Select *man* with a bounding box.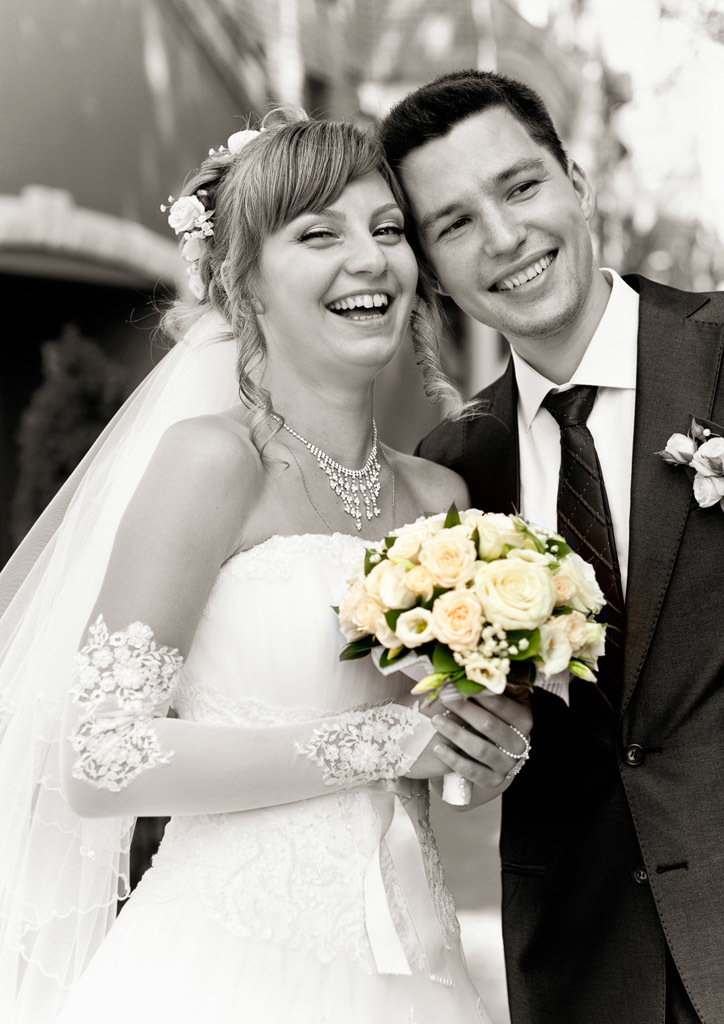
region(477, 213, 719, 969).
